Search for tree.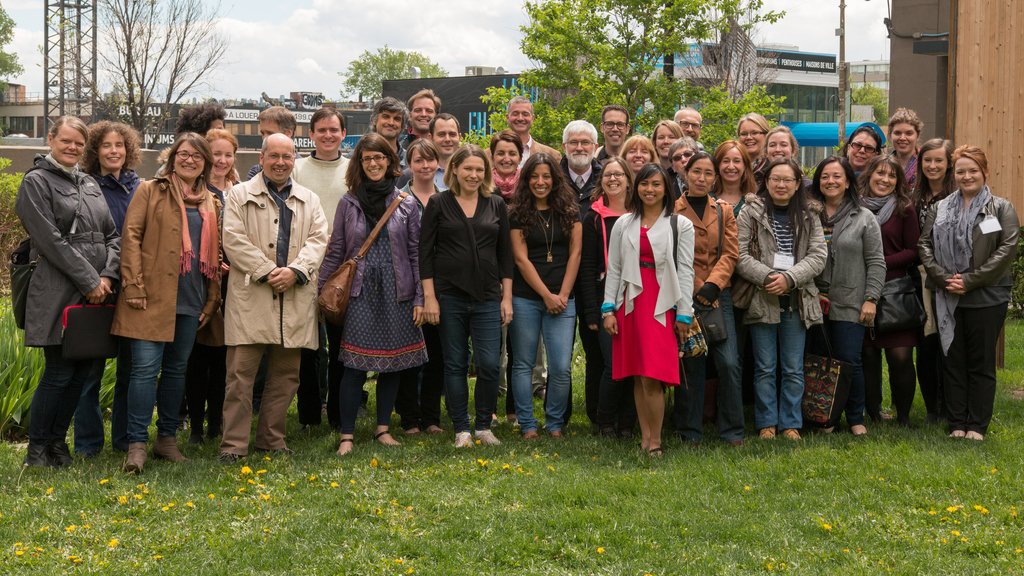
Found at detection(846, 83, 905, 130).
